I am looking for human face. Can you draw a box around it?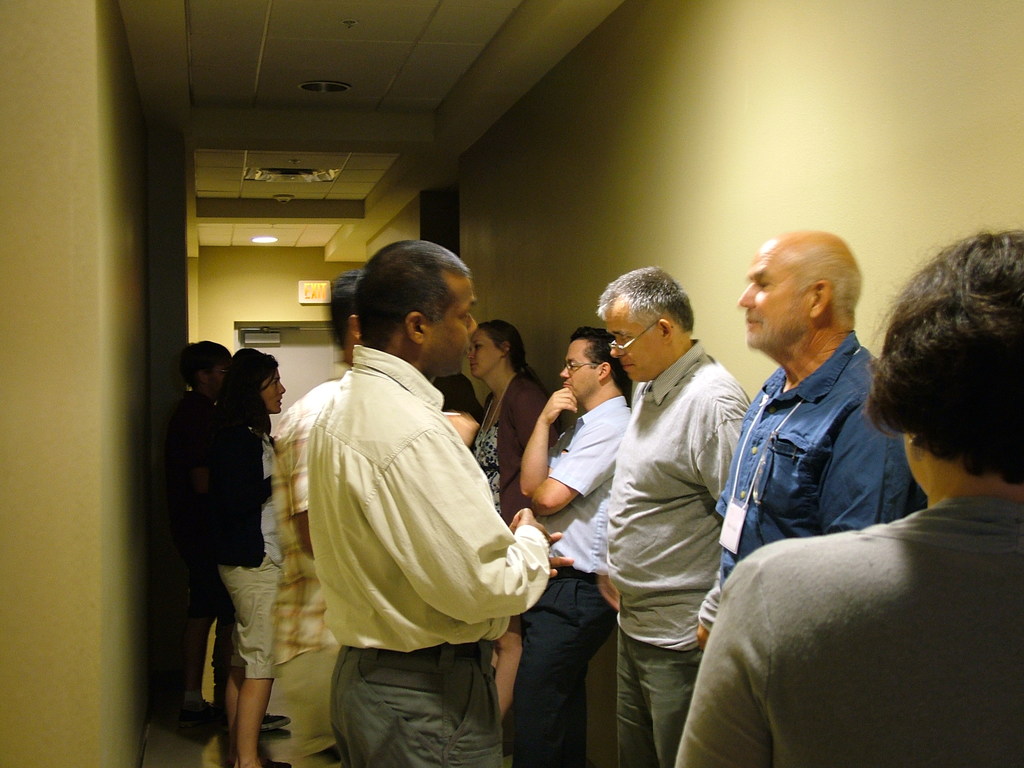
Sure, the bounding box is [473, 331, 500, 372].
